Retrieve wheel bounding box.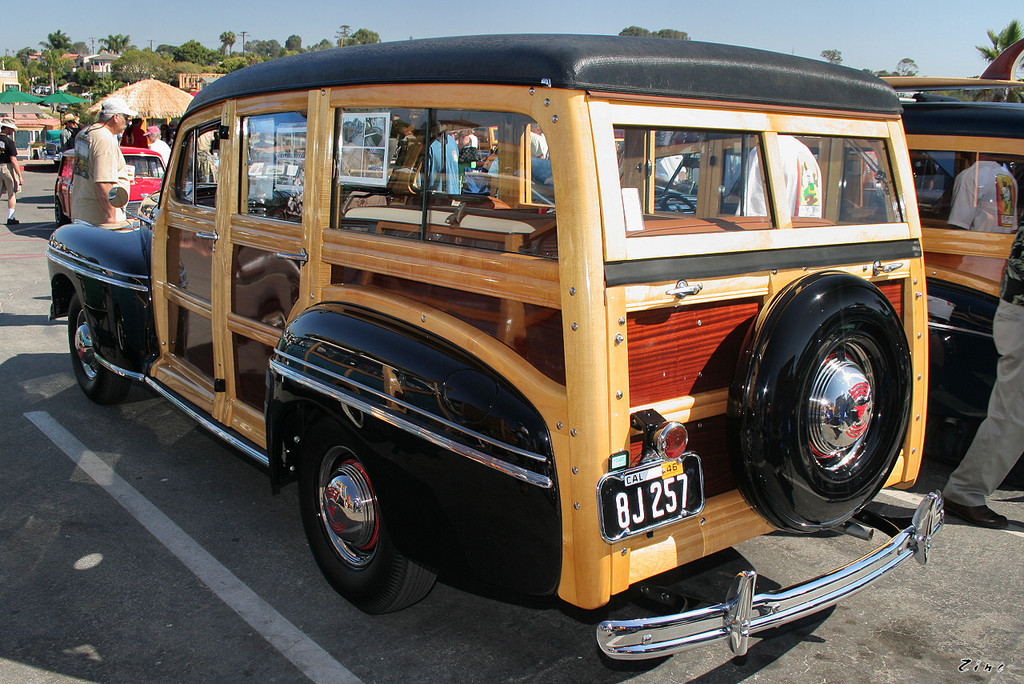
Bounding box: (left=66, top=291, right=133, bottom=410).
